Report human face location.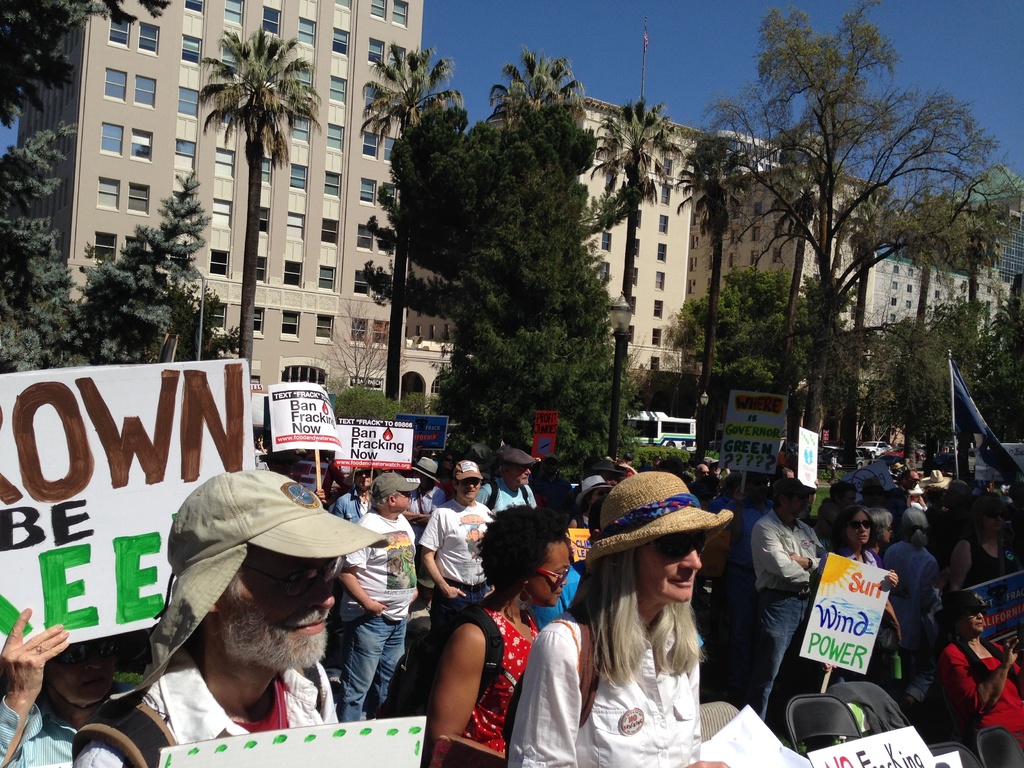
Report: {"left": 397, "top": 491, "right": 412, "bottom": 512}.
